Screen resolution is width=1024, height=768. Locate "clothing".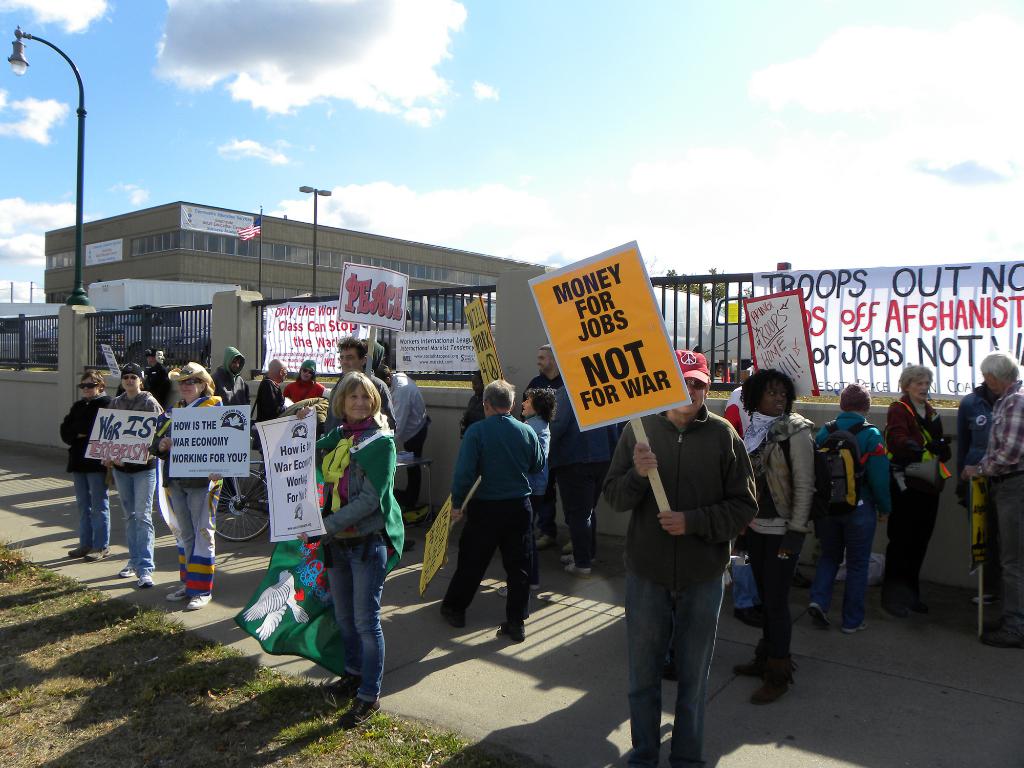
[211,348,244,404].
